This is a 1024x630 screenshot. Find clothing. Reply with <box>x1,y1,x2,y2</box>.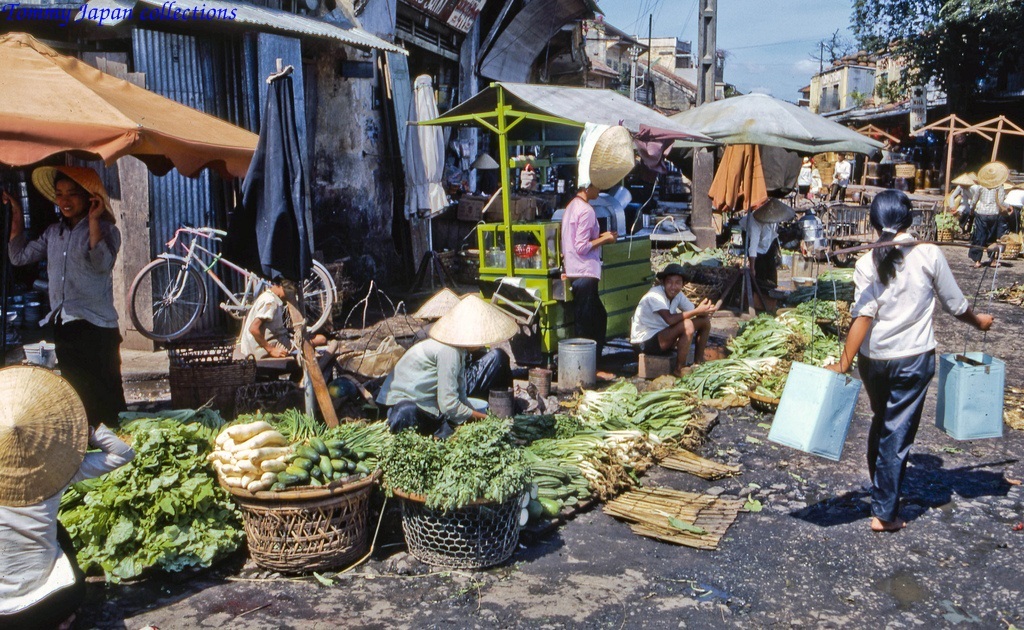
<box>735,217,780,299</box>.
